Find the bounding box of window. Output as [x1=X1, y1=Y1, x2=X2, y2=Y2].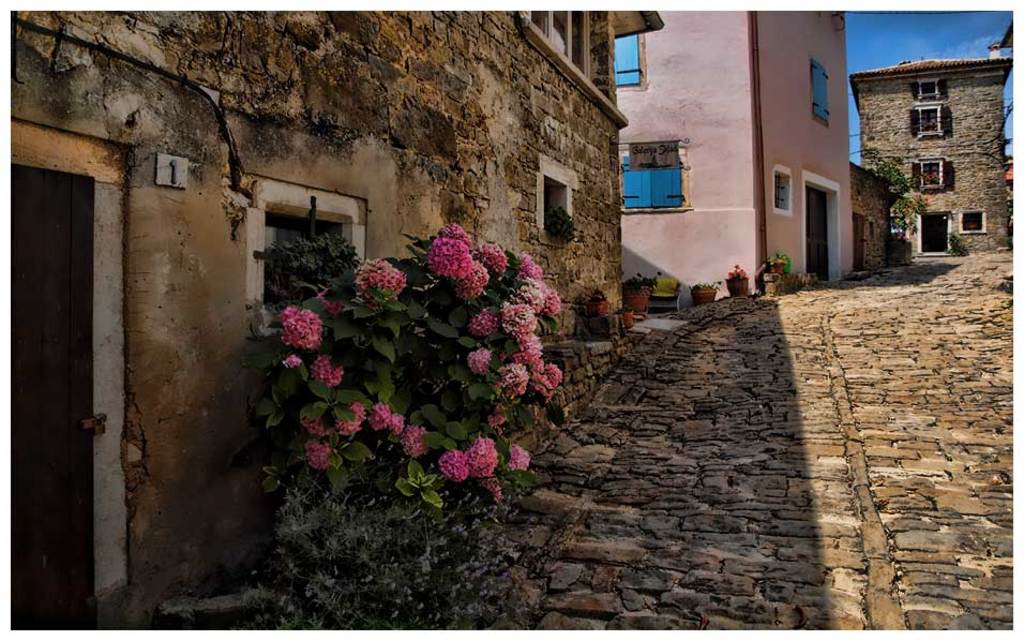
[x1=917, y1=106, x2=943, y2=137].
